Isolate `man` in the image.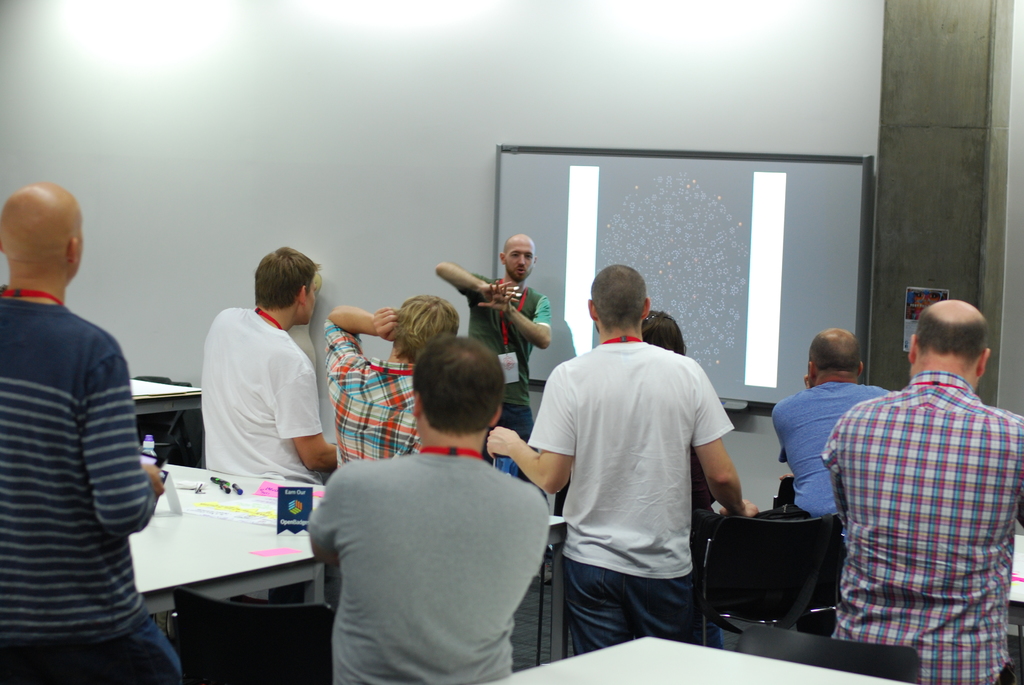
Isolated region: BBox(325, 295, 461, 465).
